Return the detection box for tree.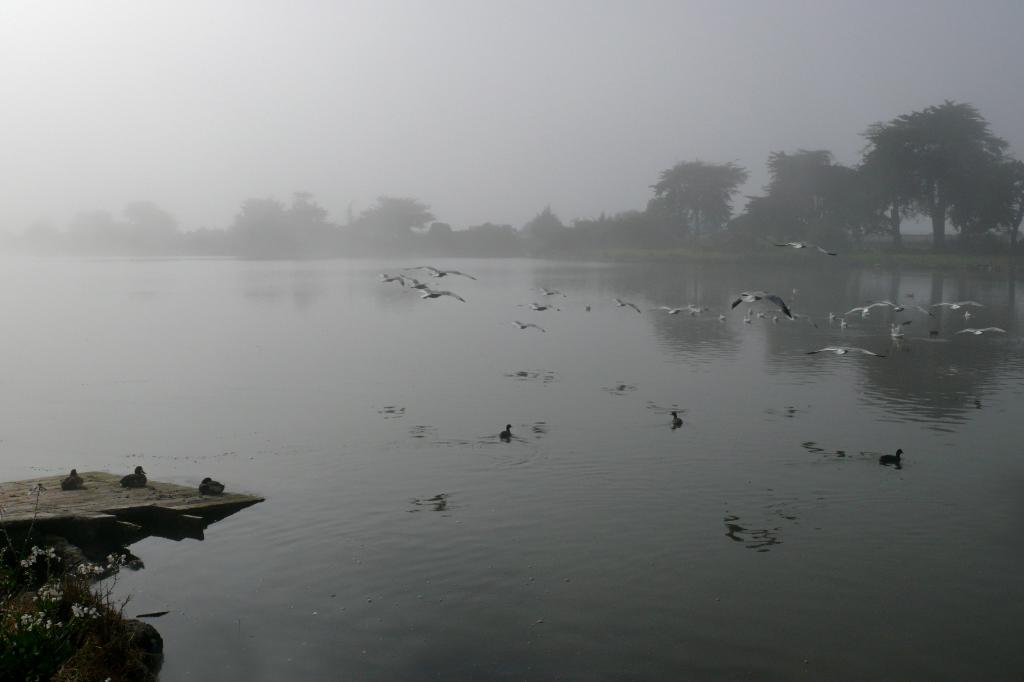
[205, 189, 336, 252].
